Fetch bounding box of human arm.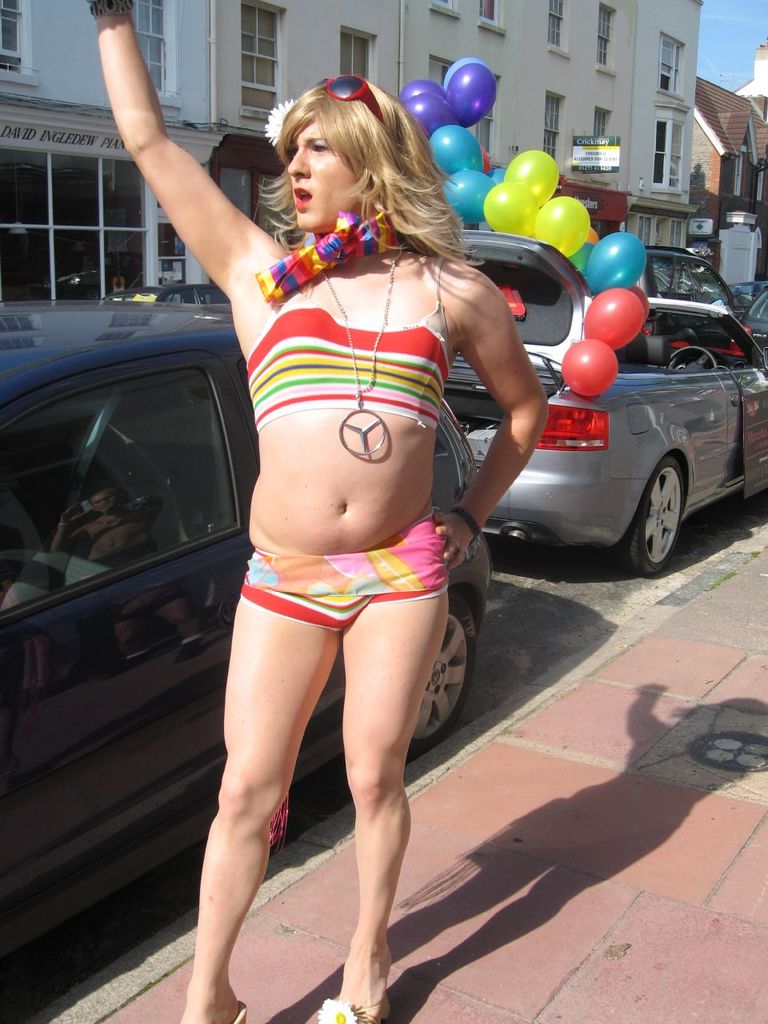
Bbox: l=434, t=266, r=550, b=586.
